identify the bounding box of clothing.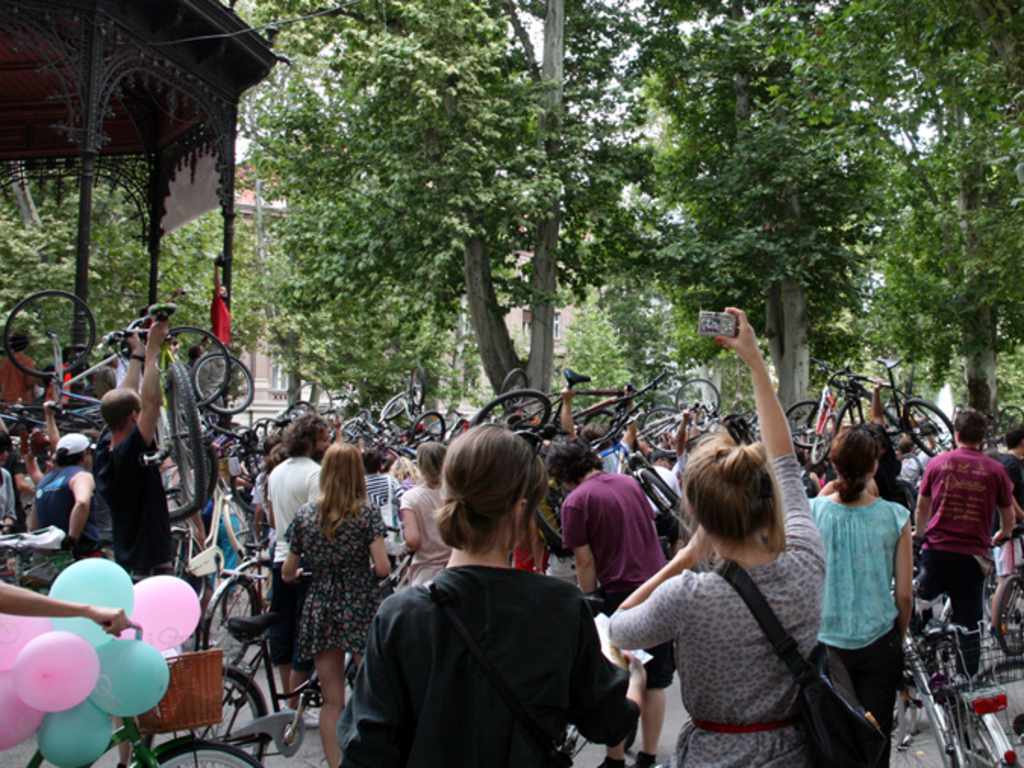
x1=279, y1=506, x2=389, y2=662.
